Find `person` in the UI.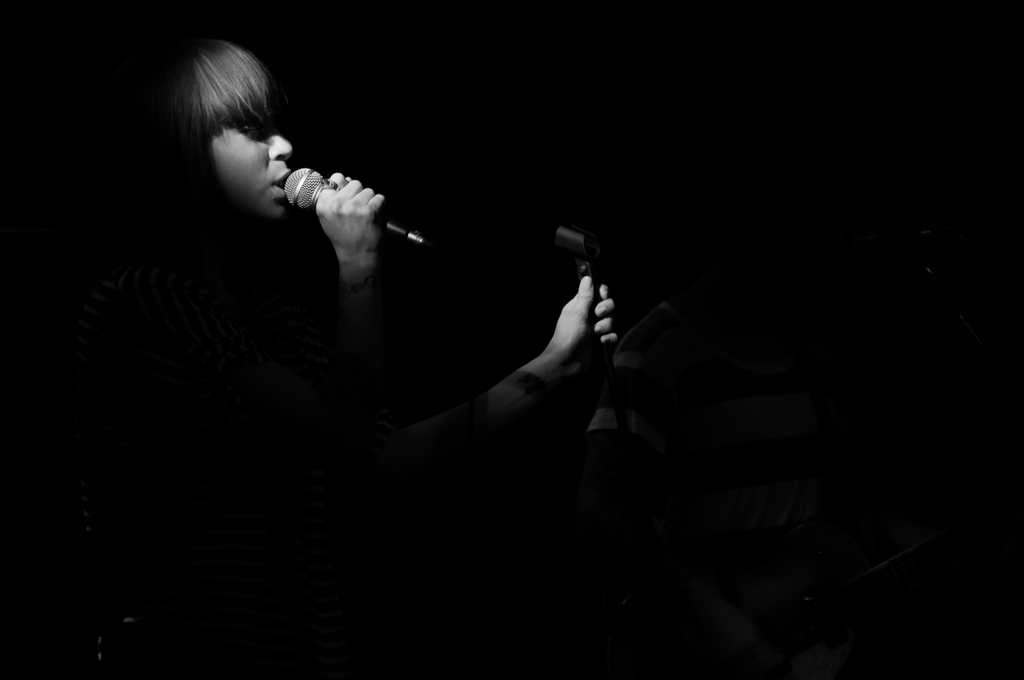
UI element at (x1=157, y1=32, x2=621, y2=511).
